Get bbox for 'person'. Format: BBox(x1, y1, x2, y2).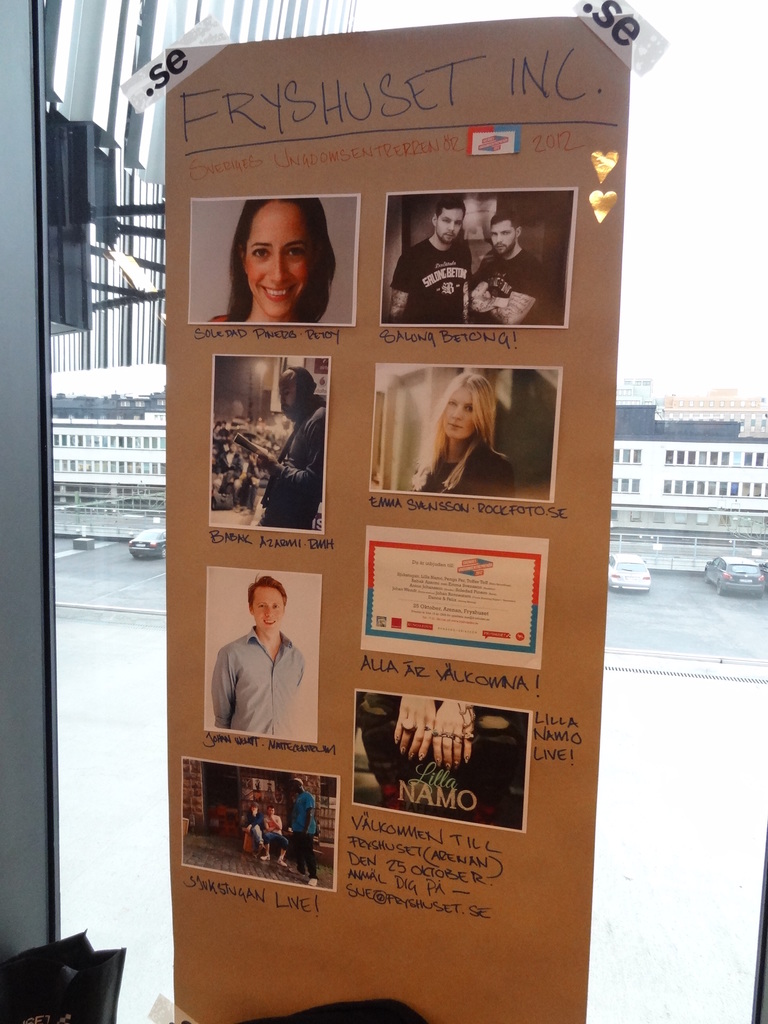
BBox(469, 211, 539, 323).
